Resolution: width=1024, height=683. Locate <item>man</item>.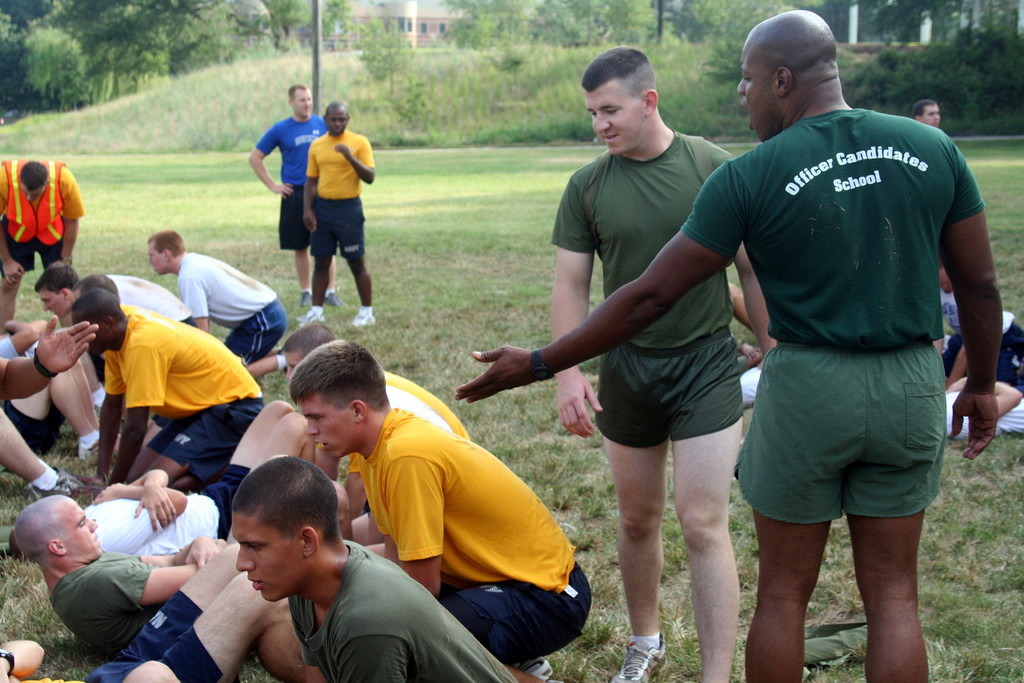
locate(244, 84, 333, 321).
